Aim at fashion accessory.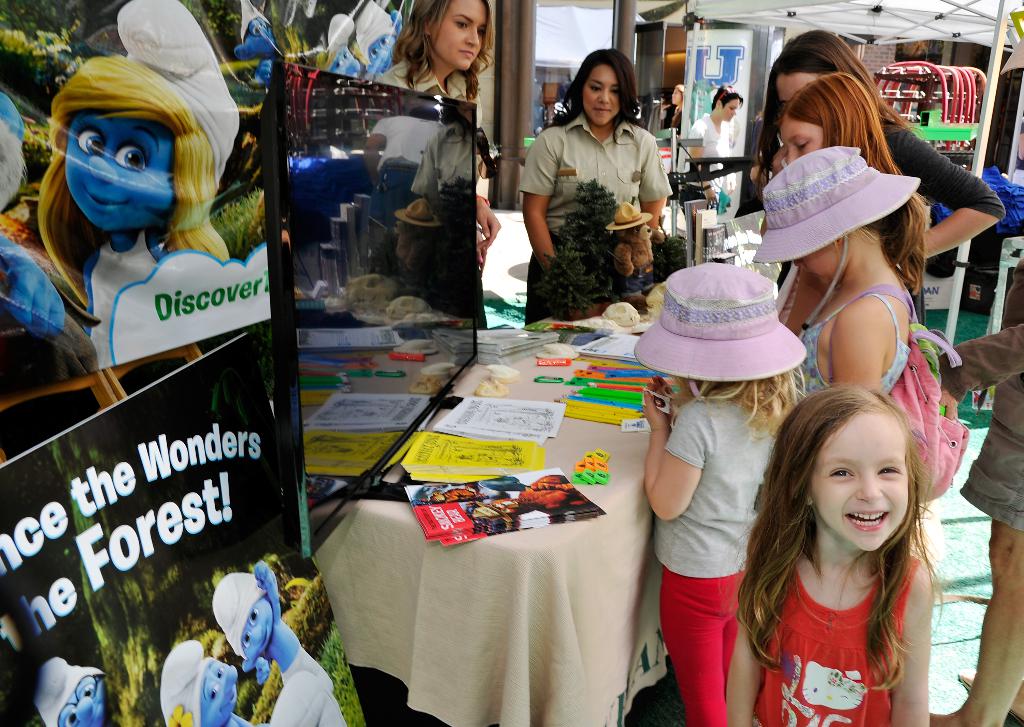
Aimed at (159,641,216,726).
